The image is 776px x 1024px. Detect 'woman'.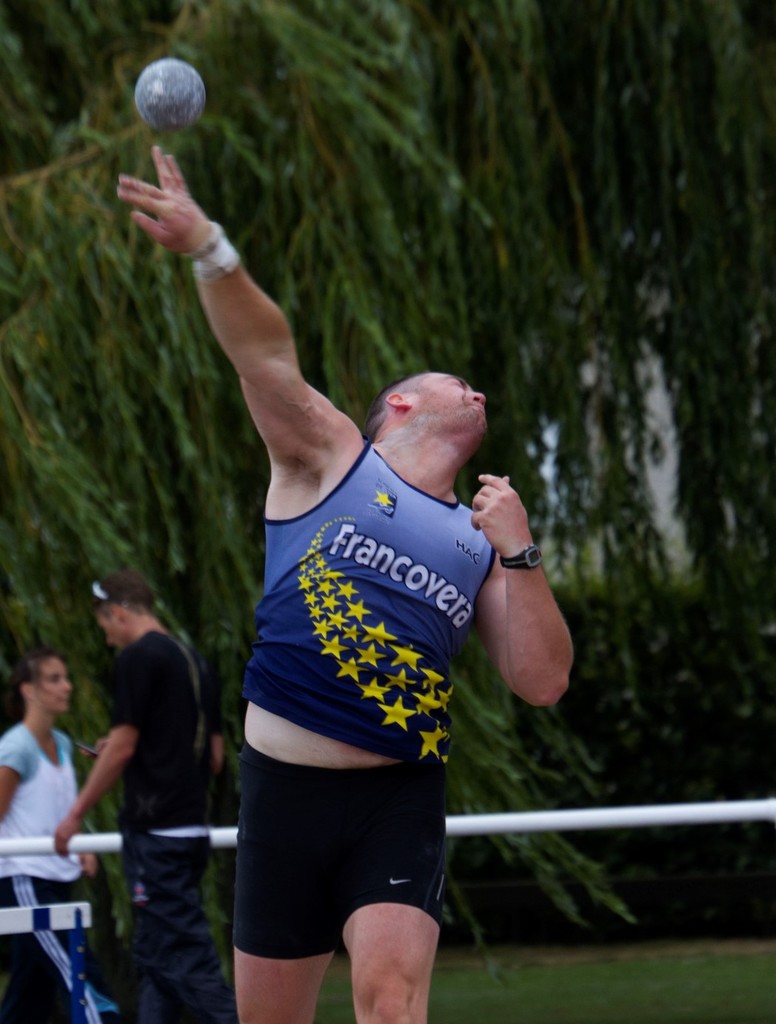
Detection: bbox(0, 642, 109, 1023).
